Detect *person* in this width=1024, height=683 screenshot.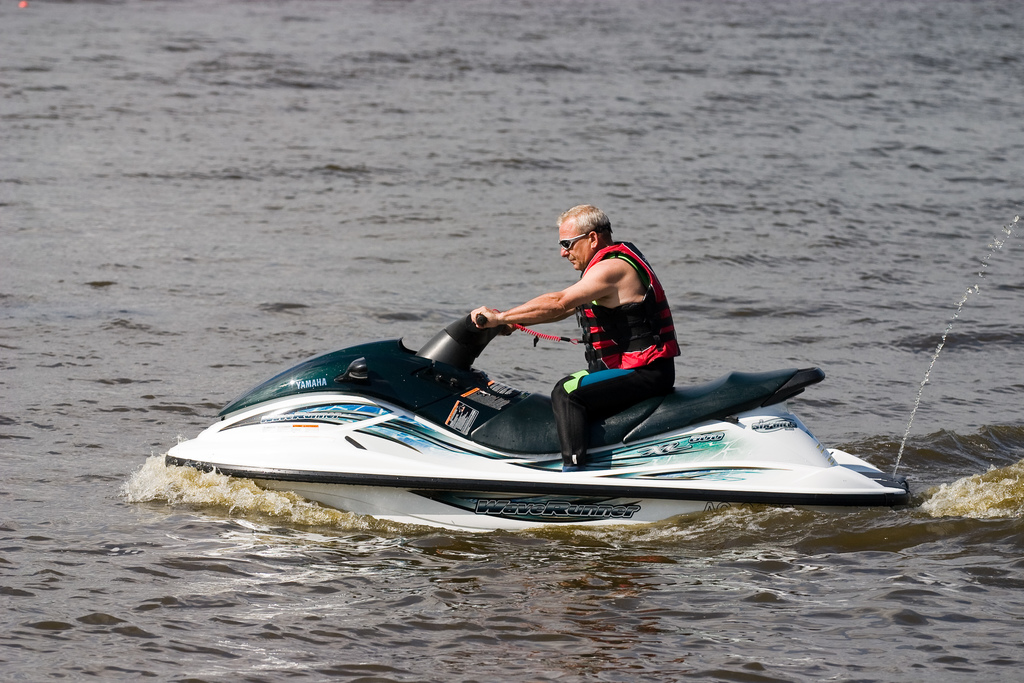
Detection: crop(466, 204, 681, 474).
